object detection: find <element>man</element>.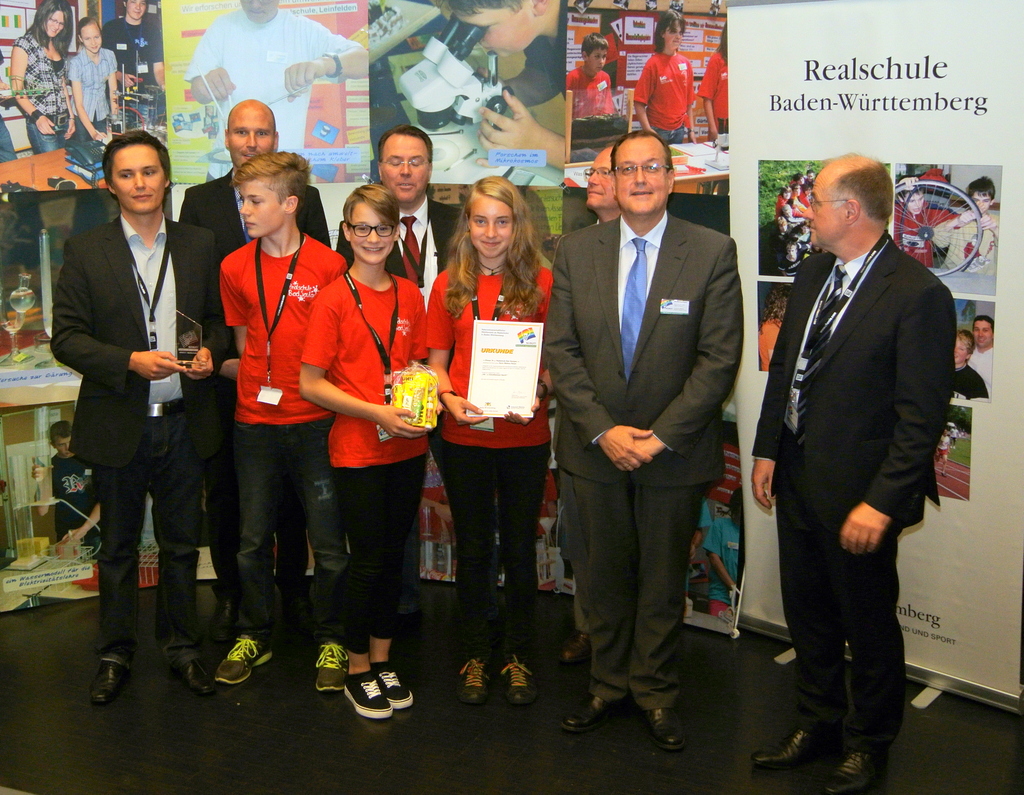
left=337, top=122, right=476, bottom=308.
